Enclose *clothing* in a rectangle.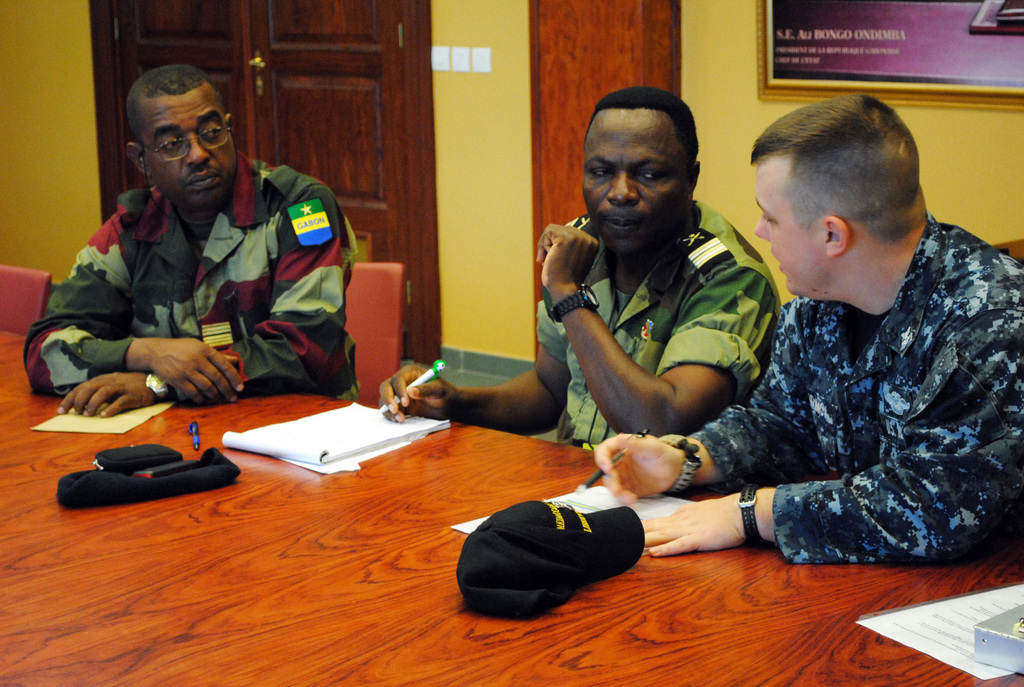
[686,202,1023,565].
